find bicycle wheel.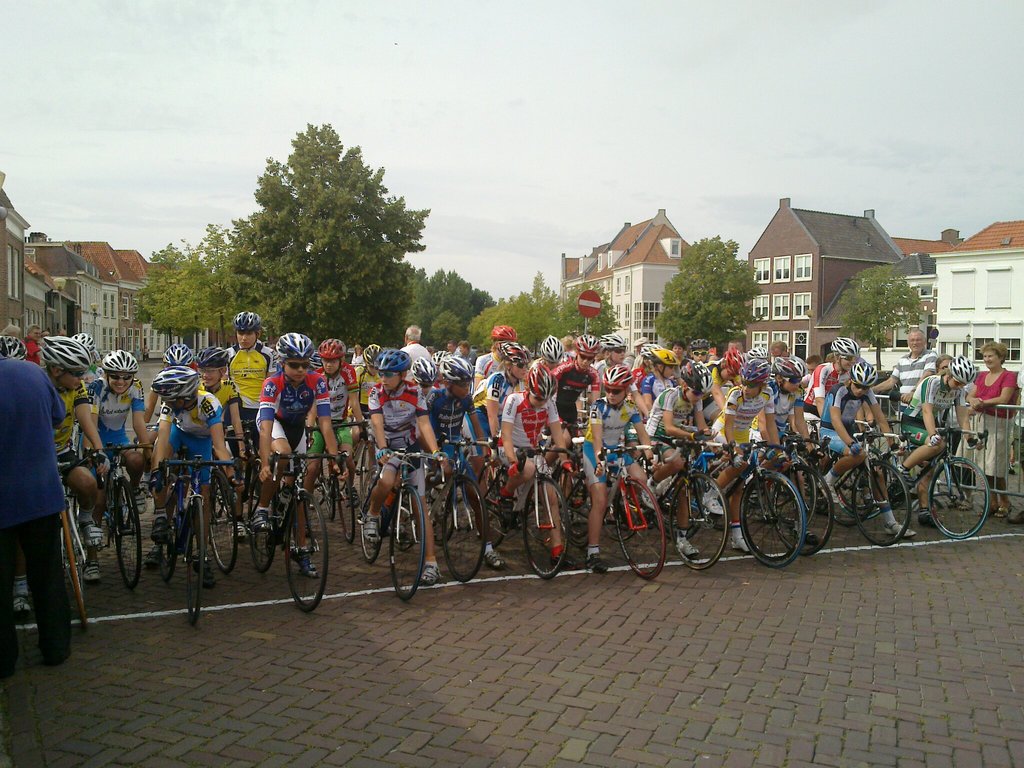
<box>212,486,232,518</box>.
